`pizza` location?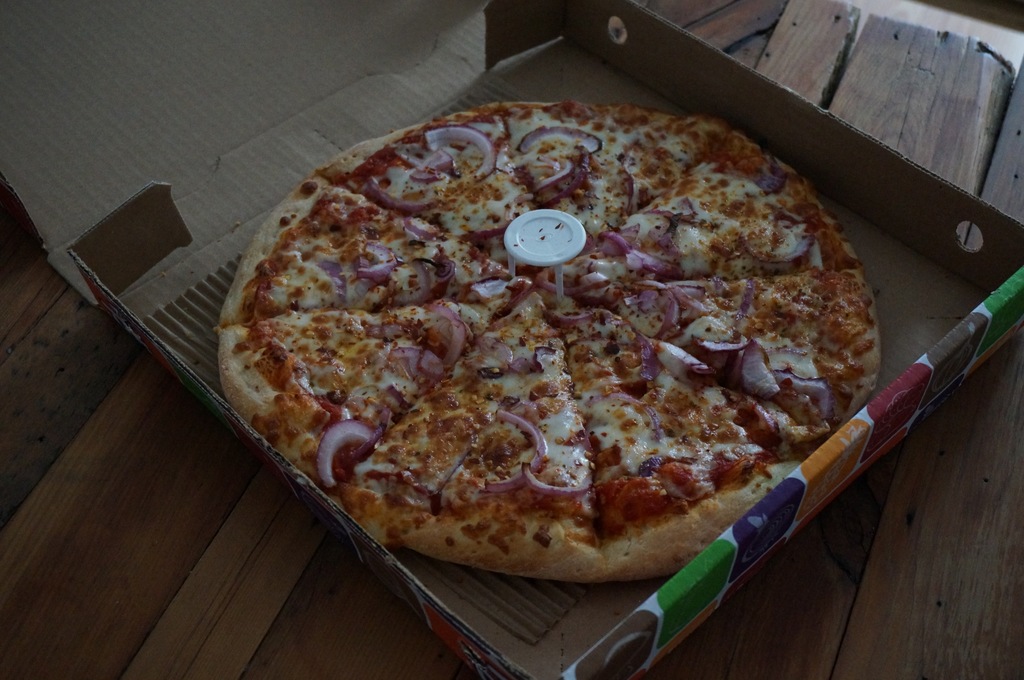
<bbox>214, 99, 883, 590</bbox>
